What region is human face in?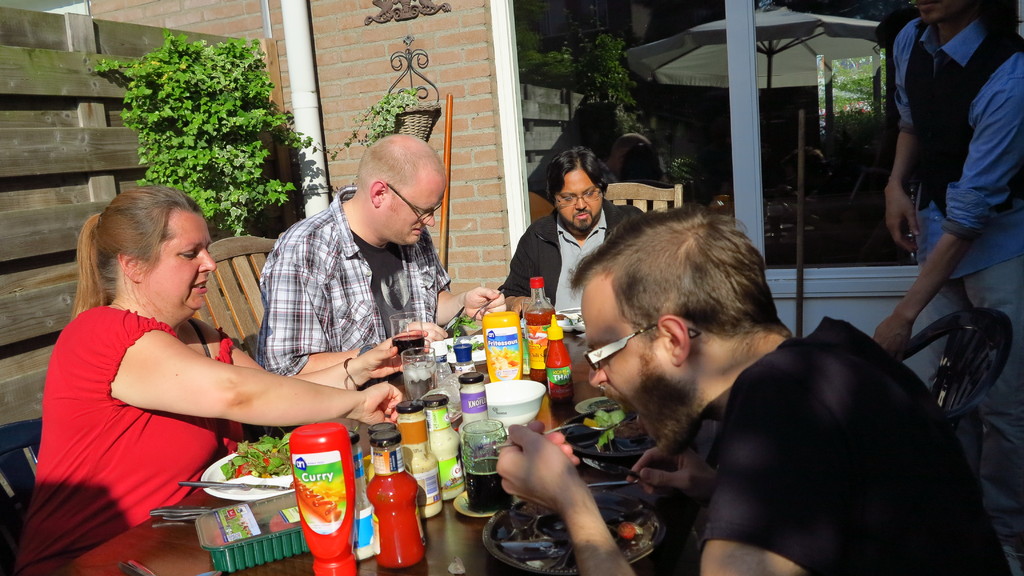
x1=147 y1=209 x2=218 y2=324.
